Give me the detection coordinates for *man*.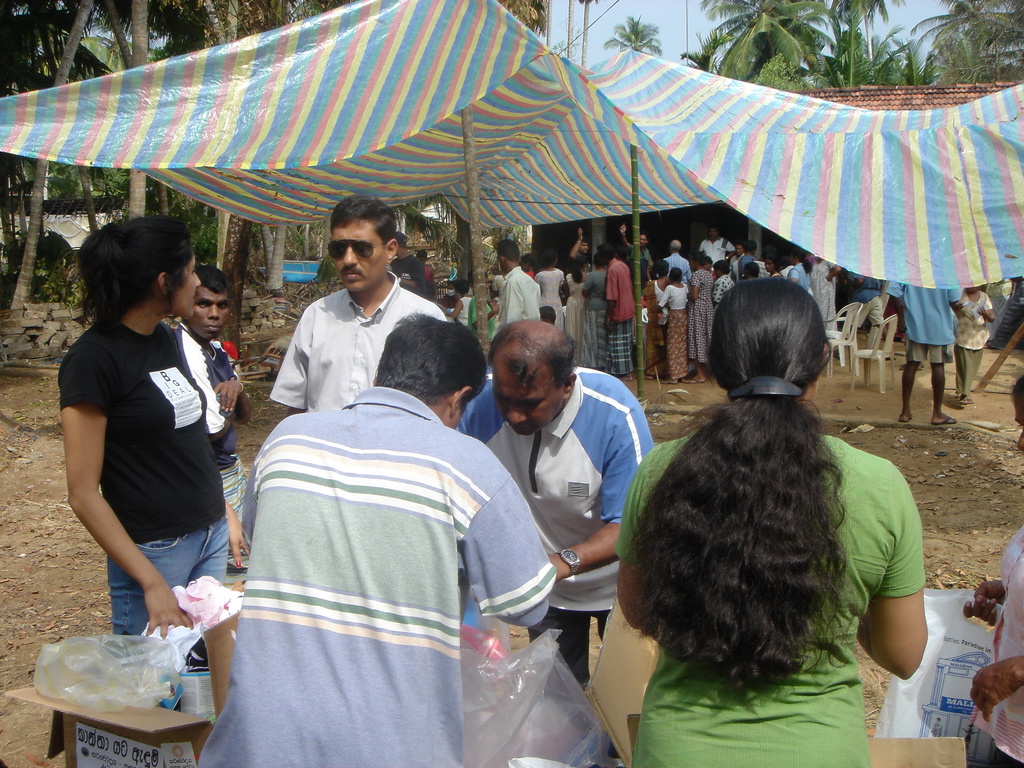
566, 227, 593, 276.
